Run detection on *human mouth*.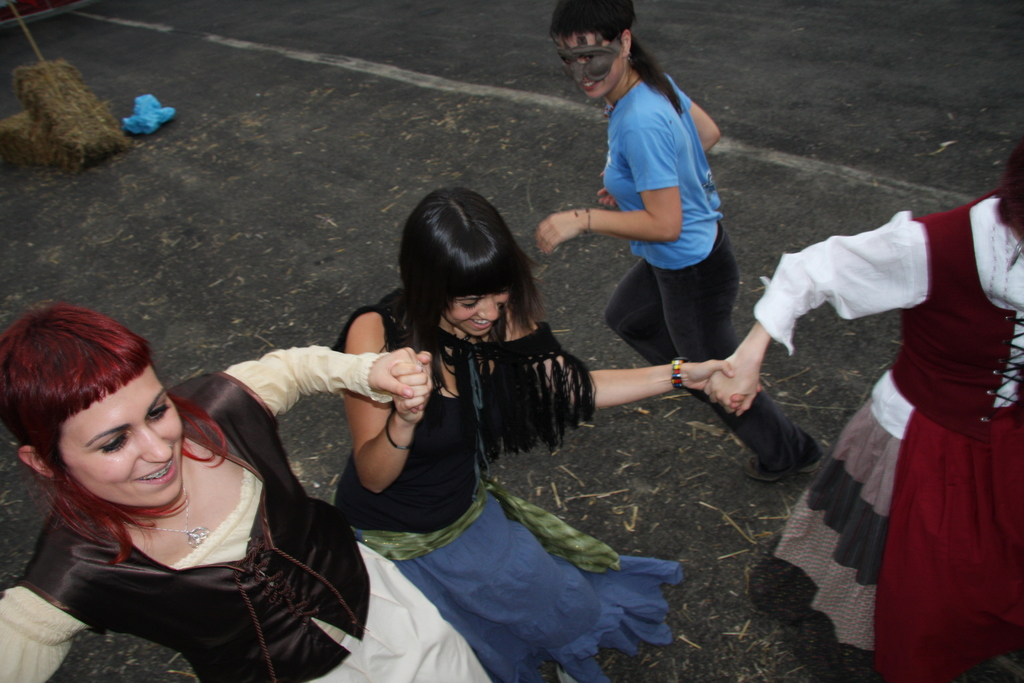
Result: (x1=467, y1=320, x2=488, y2=331).
